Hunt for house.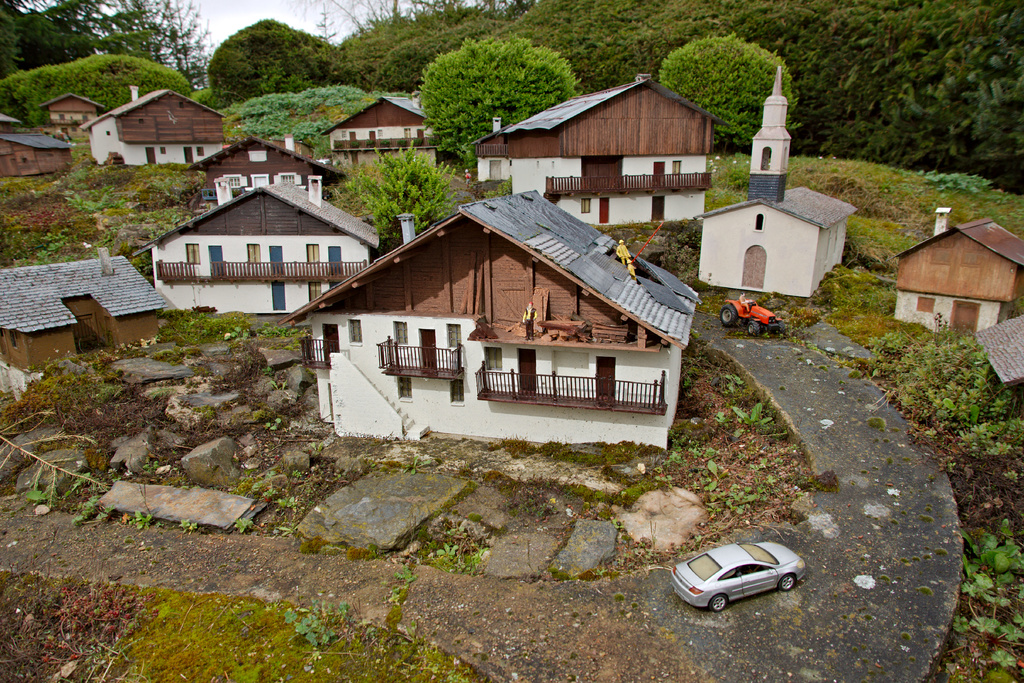
Hunted down at 92, 101, 194, 171.
